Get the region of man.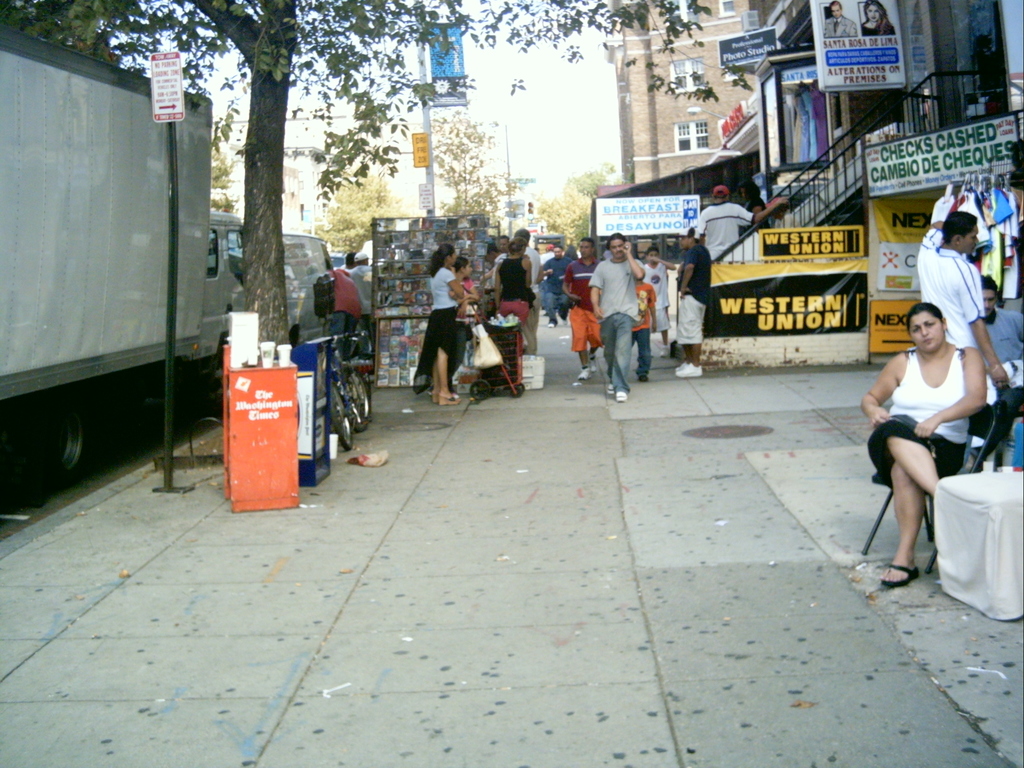
558 238 602 378.
